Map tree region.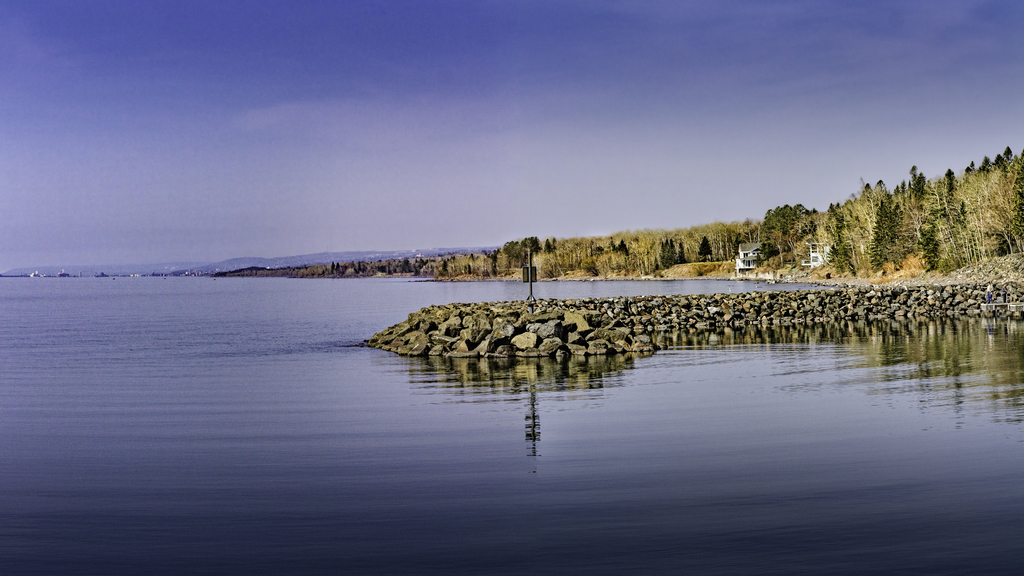
Mapped to (left=868, top=203, right=902, bottom=267).
